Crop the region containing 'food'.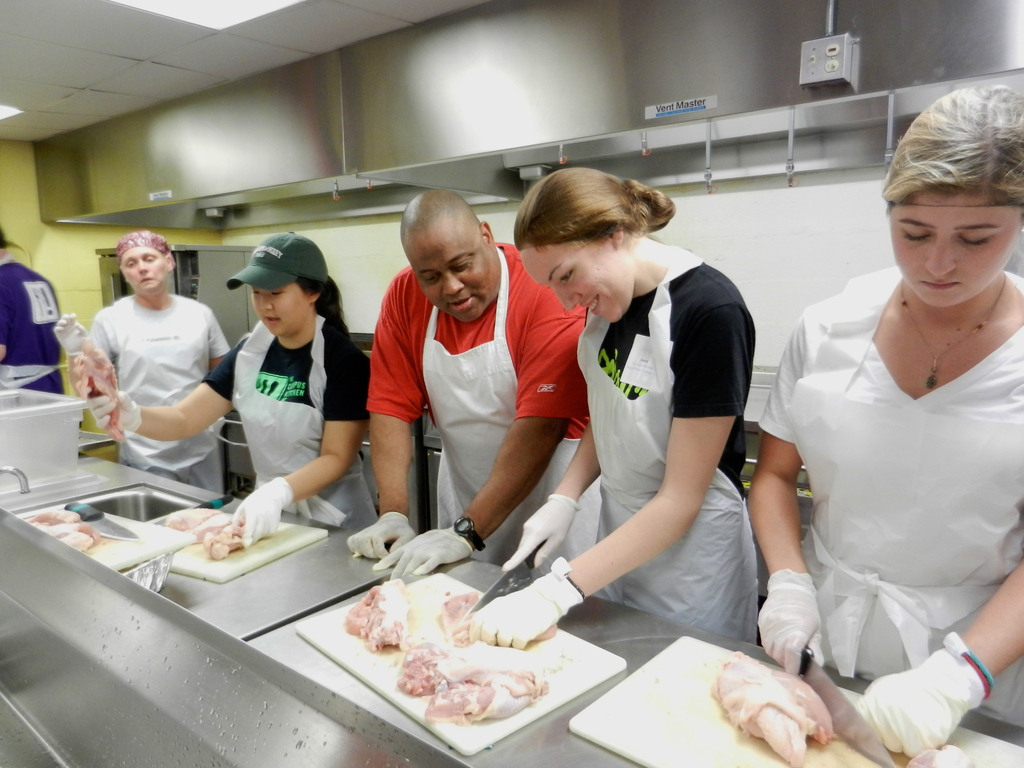
Crop region: pyautogui.locateOnScreen(74, 337, 128, 445).
